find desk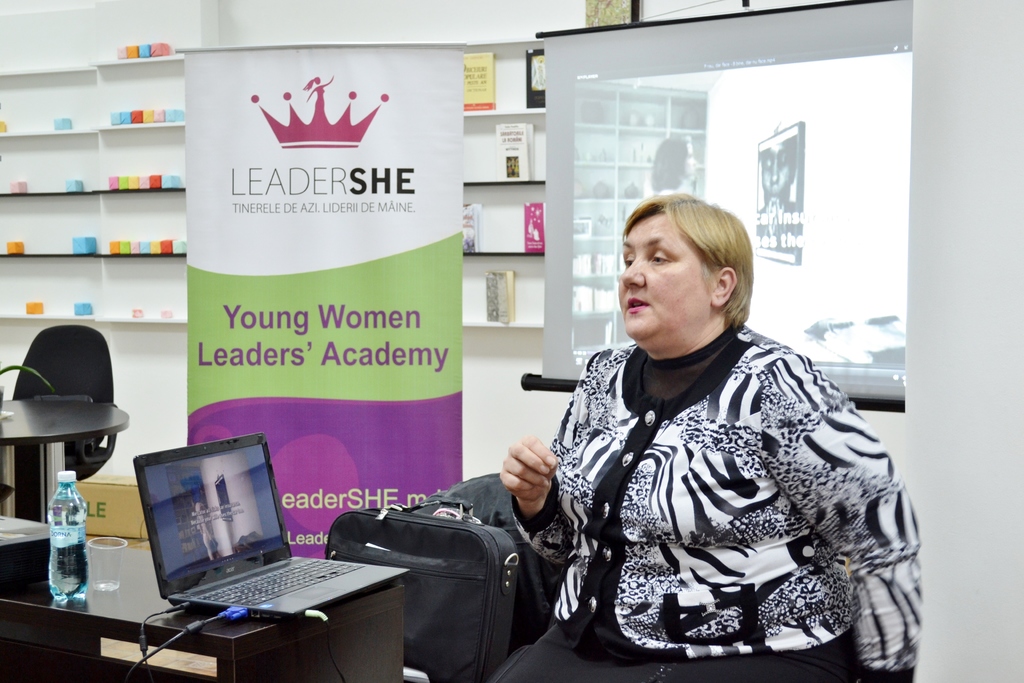
{"left": 6, "top": 543, "right": 407, "bottom": 677}
